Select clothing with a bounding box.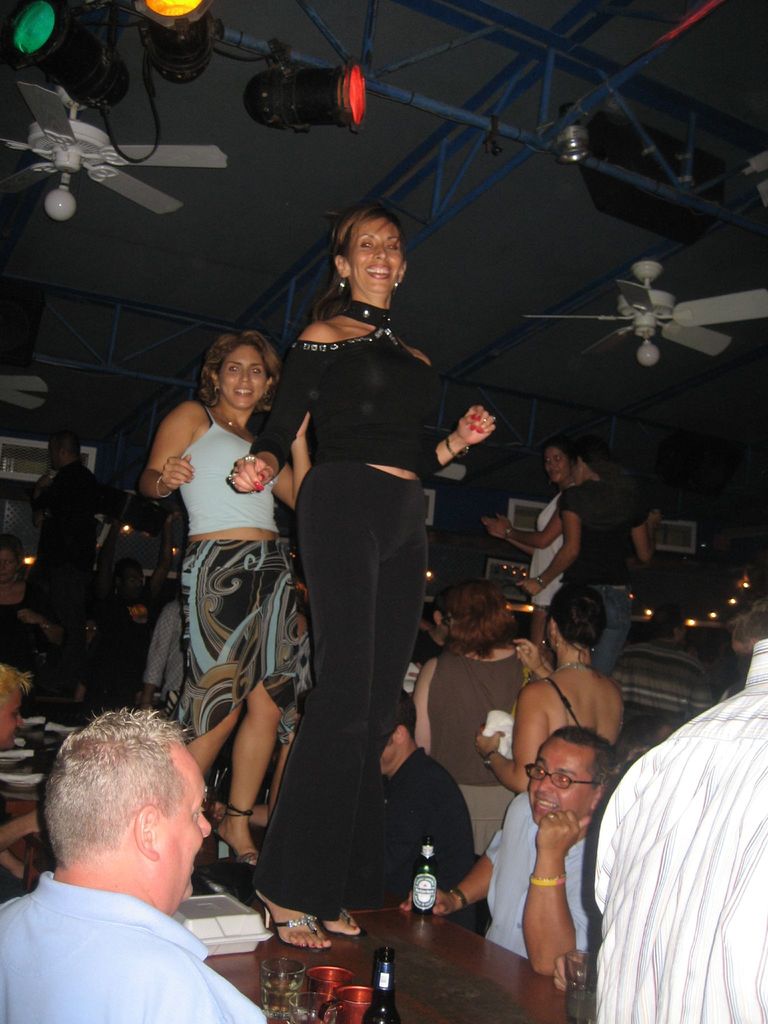
bbox=(12, 853, 268, 1015).
